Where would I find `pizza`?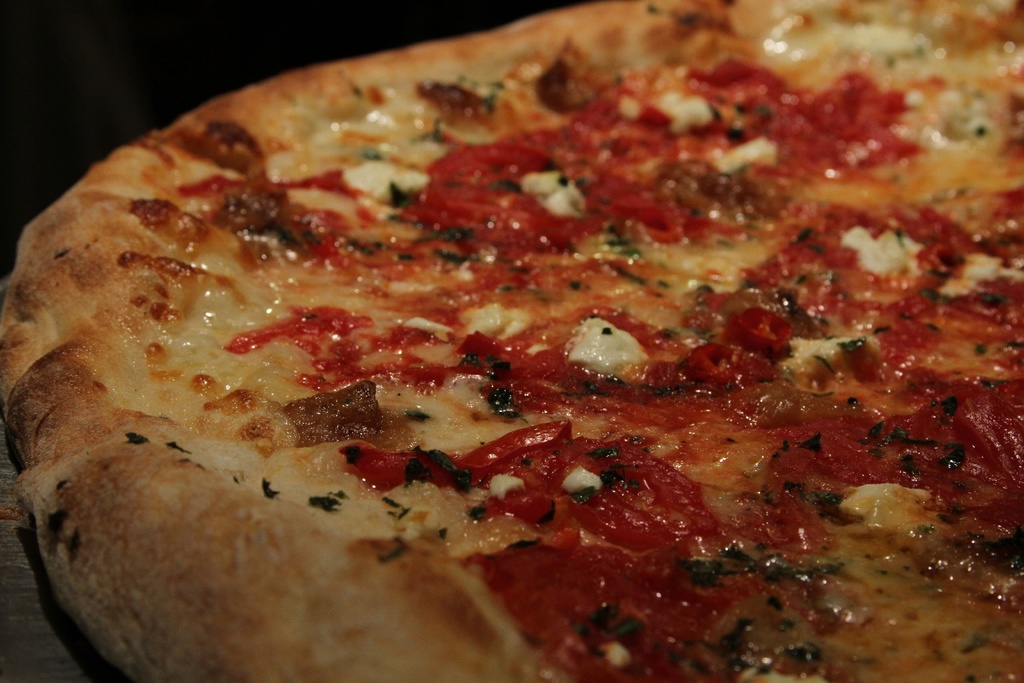
At (0,0,1023,682).
